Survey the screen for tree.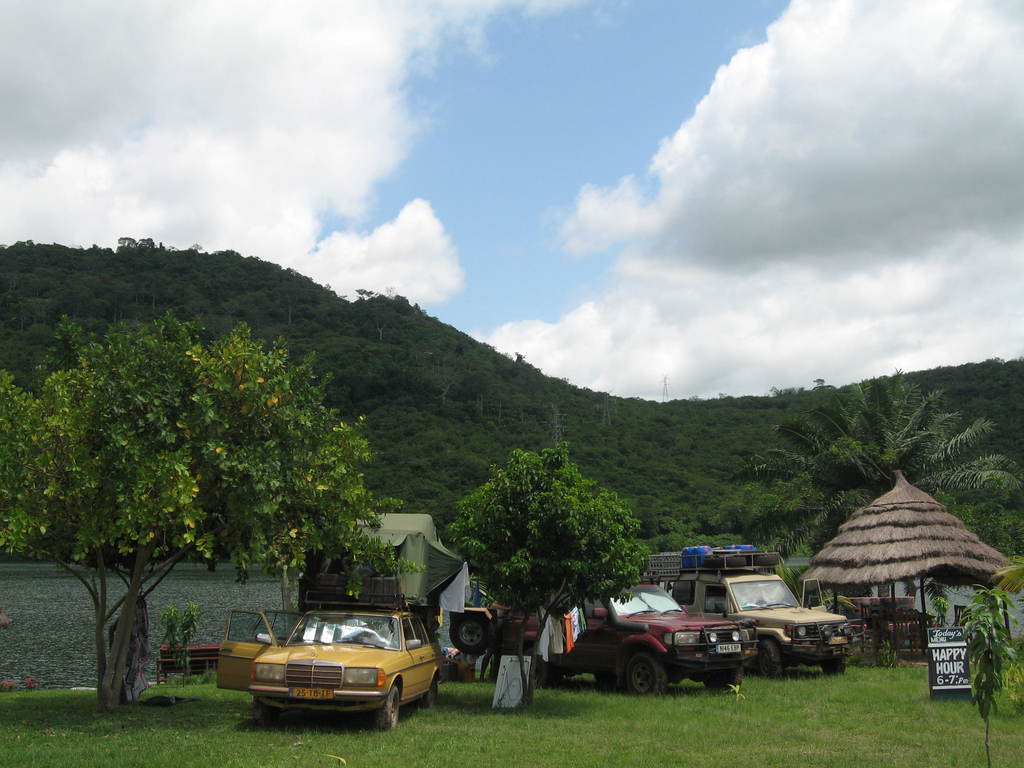
Survey found: detection(705, 360, 1023, 598).
